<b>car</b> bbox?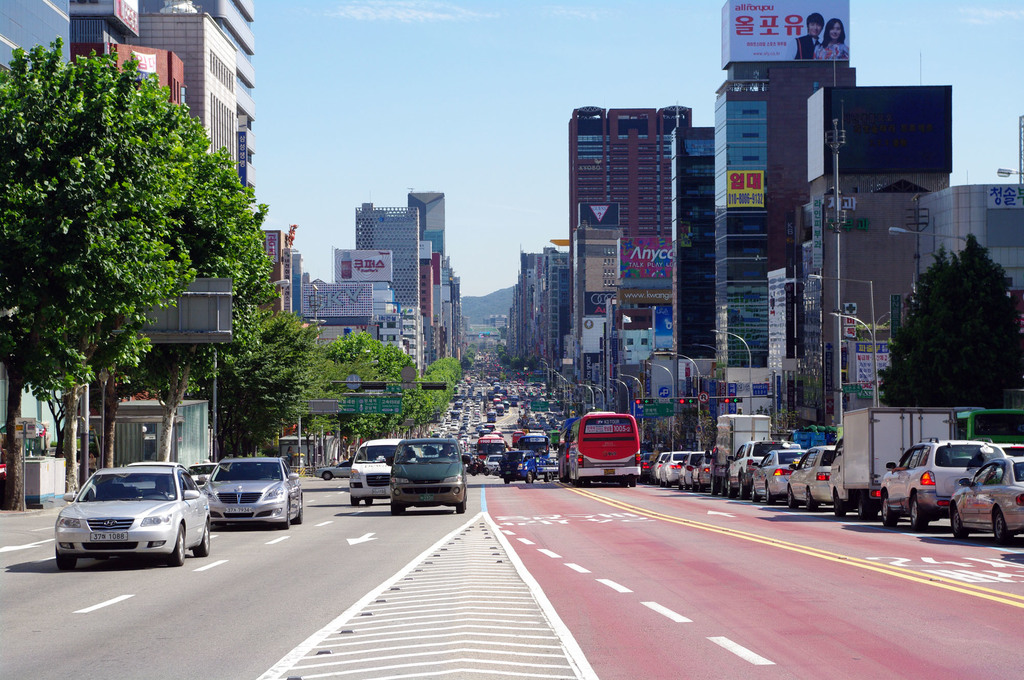
x1=751, y1=445, x2=810, y2=499
